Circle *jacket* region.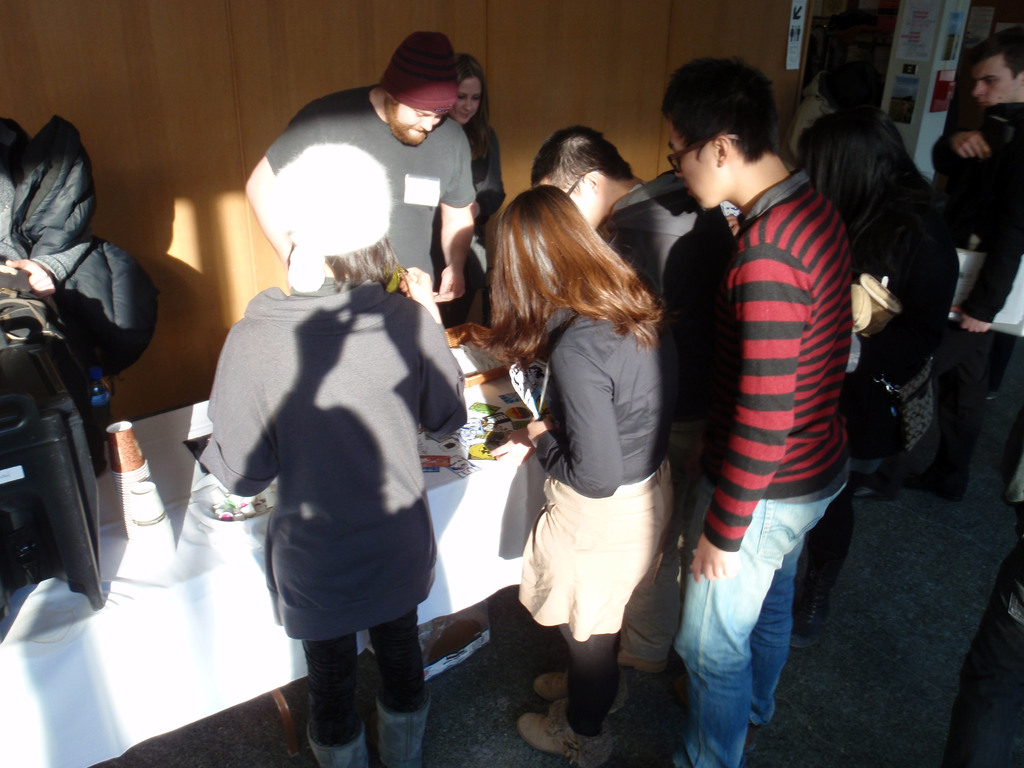
Region: 532 303 664 495.
